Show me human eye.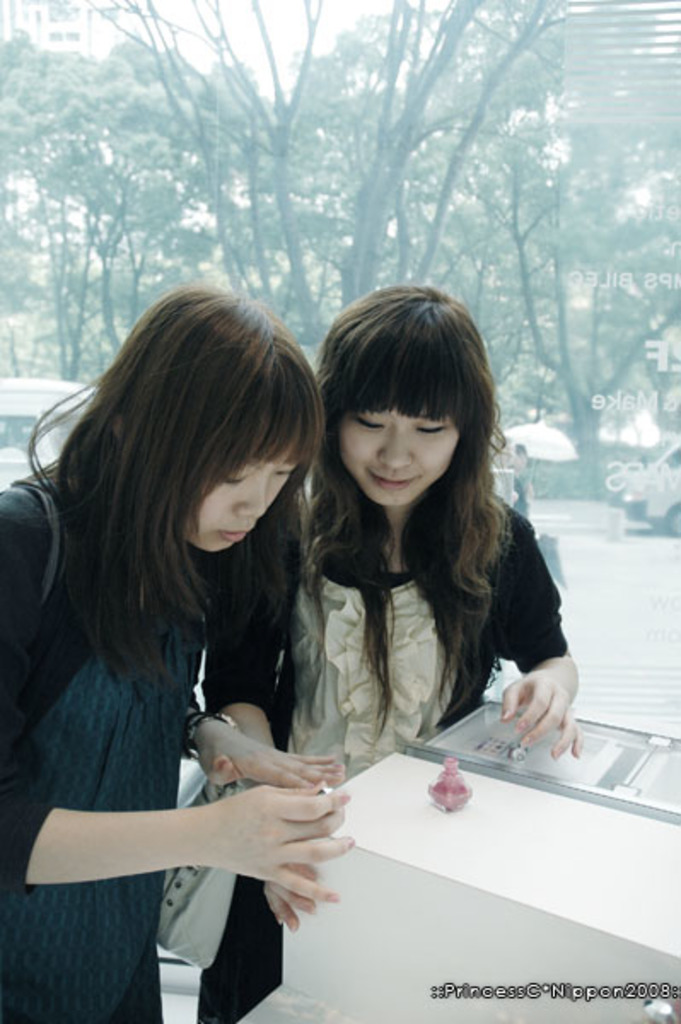
human eye is here: (left=413, top=416, right=447, bottom=437).
